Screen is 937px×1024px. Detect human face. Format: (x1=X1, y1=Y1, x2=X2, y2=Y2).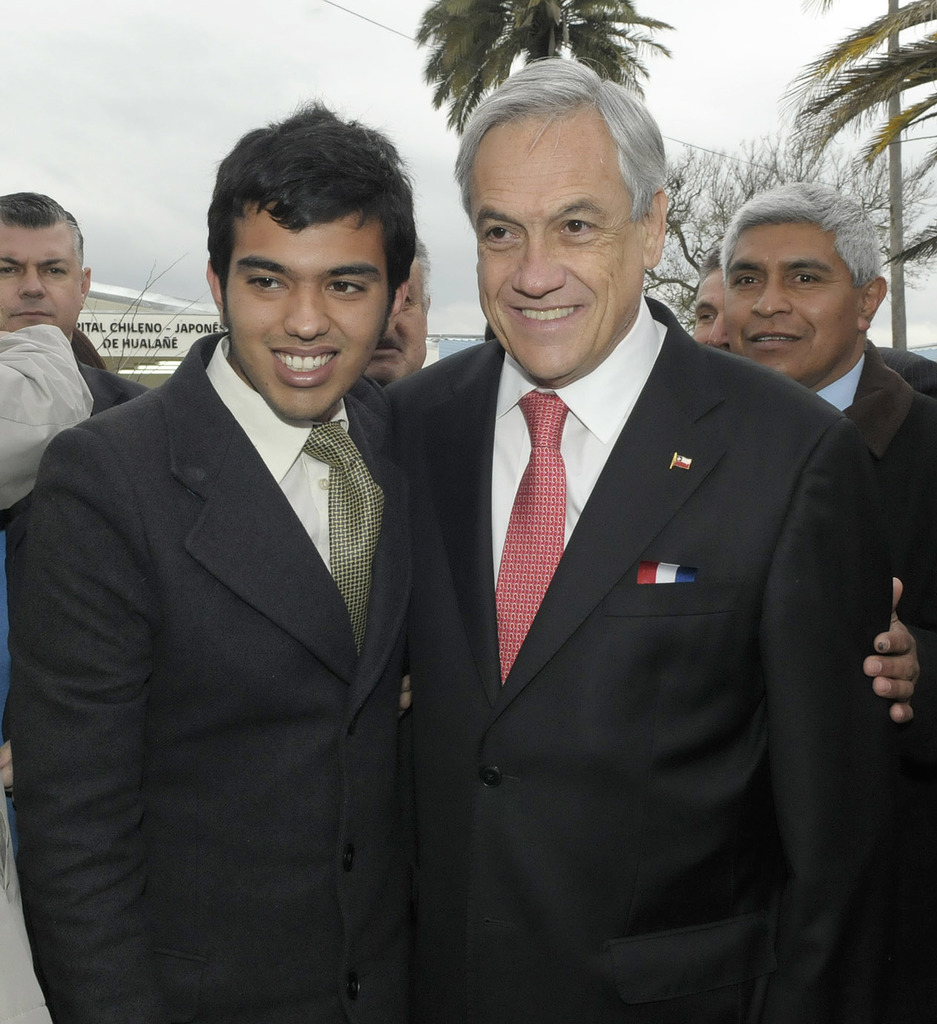
(x1=225, y1=218, x2=394, y2=427).
